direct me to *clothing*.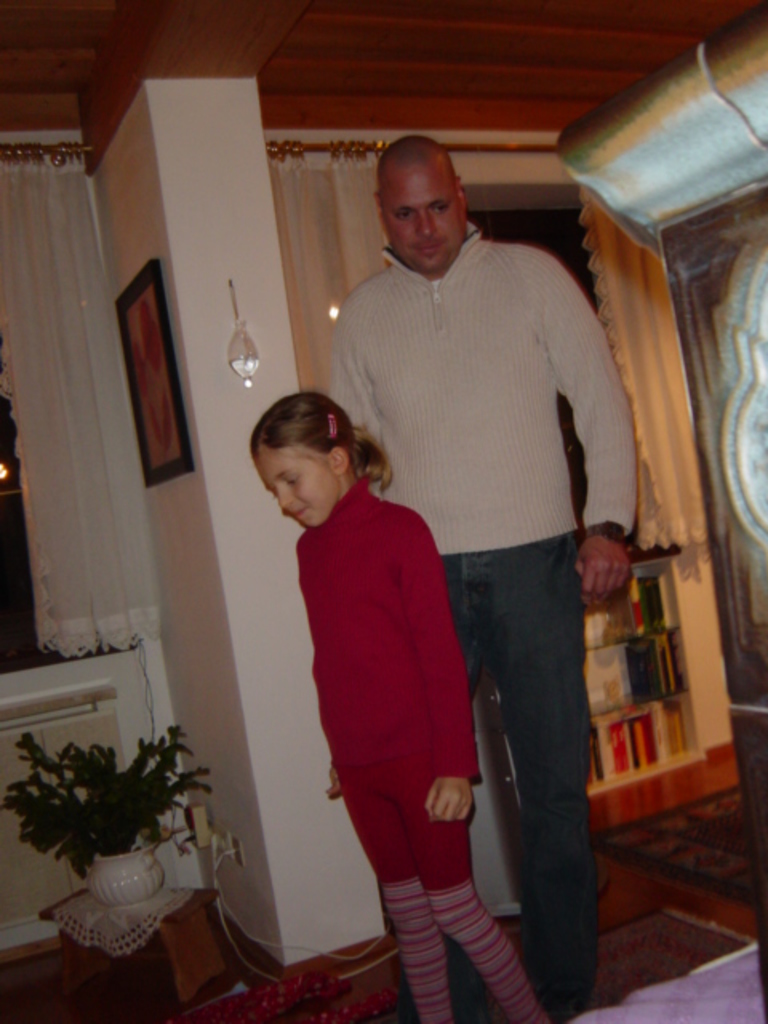
Direction: x1=286 y1=488 x2=496 y2=902.
